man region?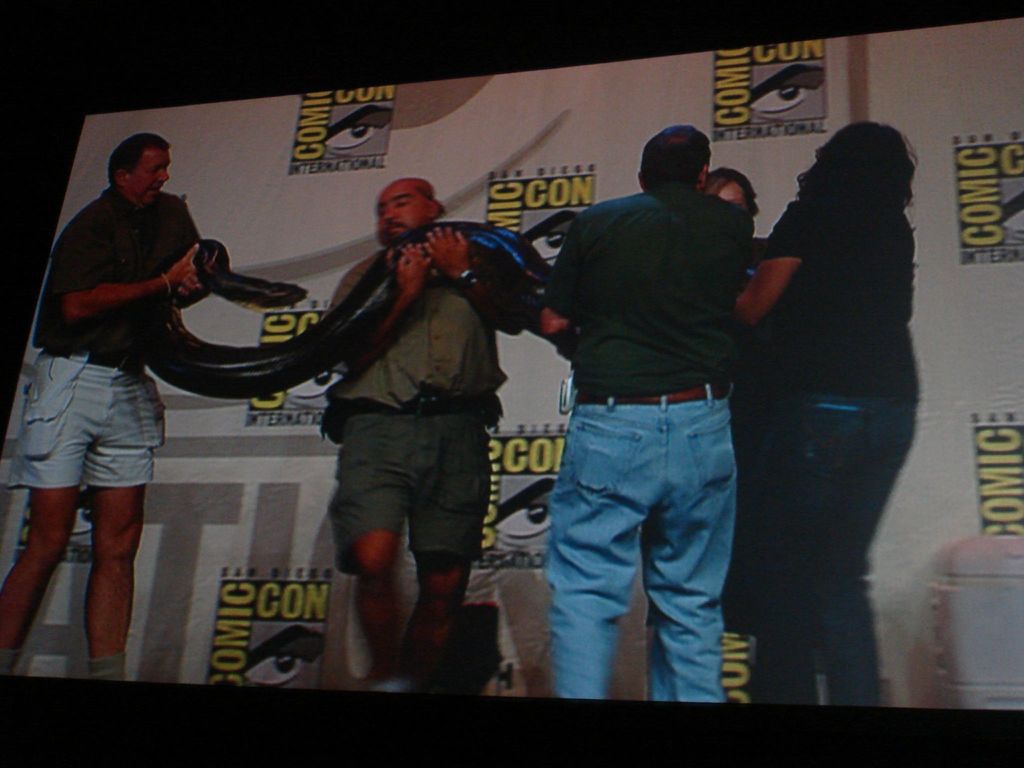
region(0, 127, 222, 689)
